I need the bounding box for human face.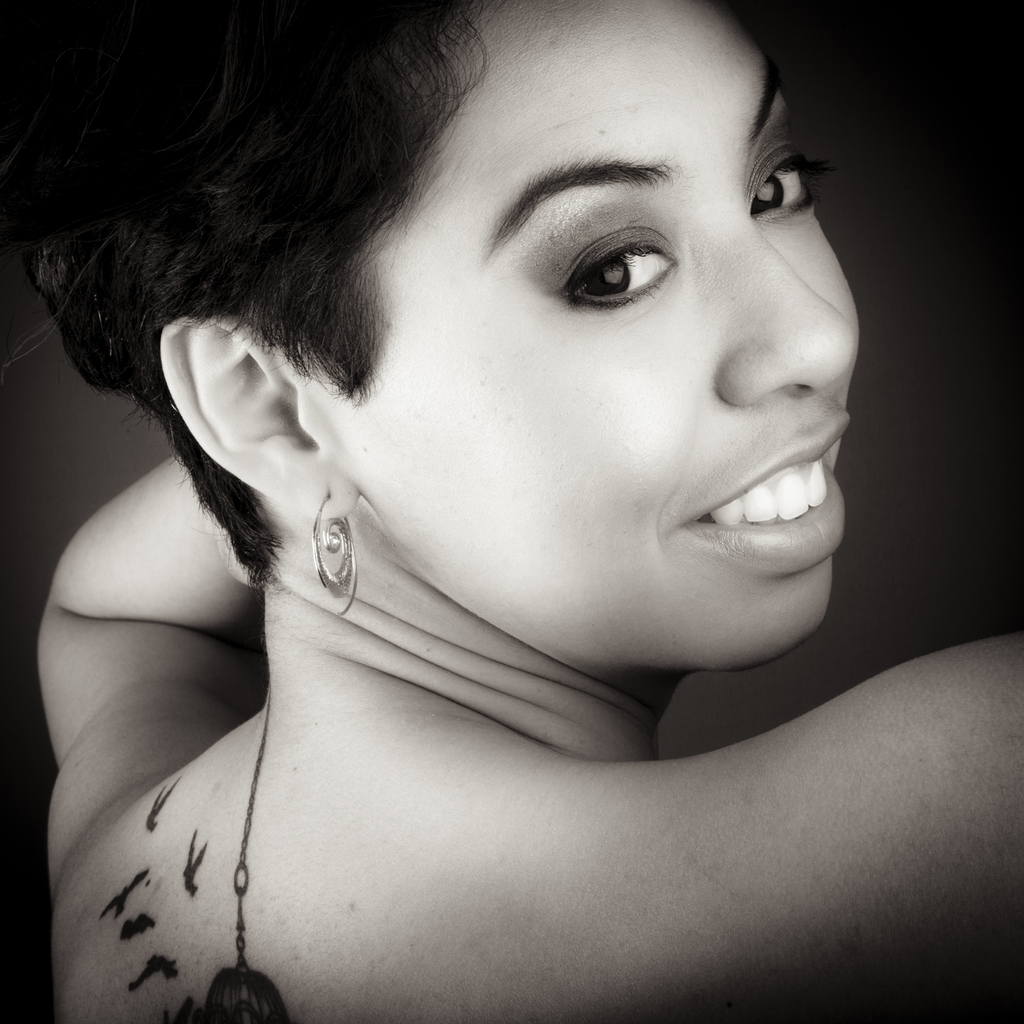
Here it is: bbox=[360, 0, 861, 664].
